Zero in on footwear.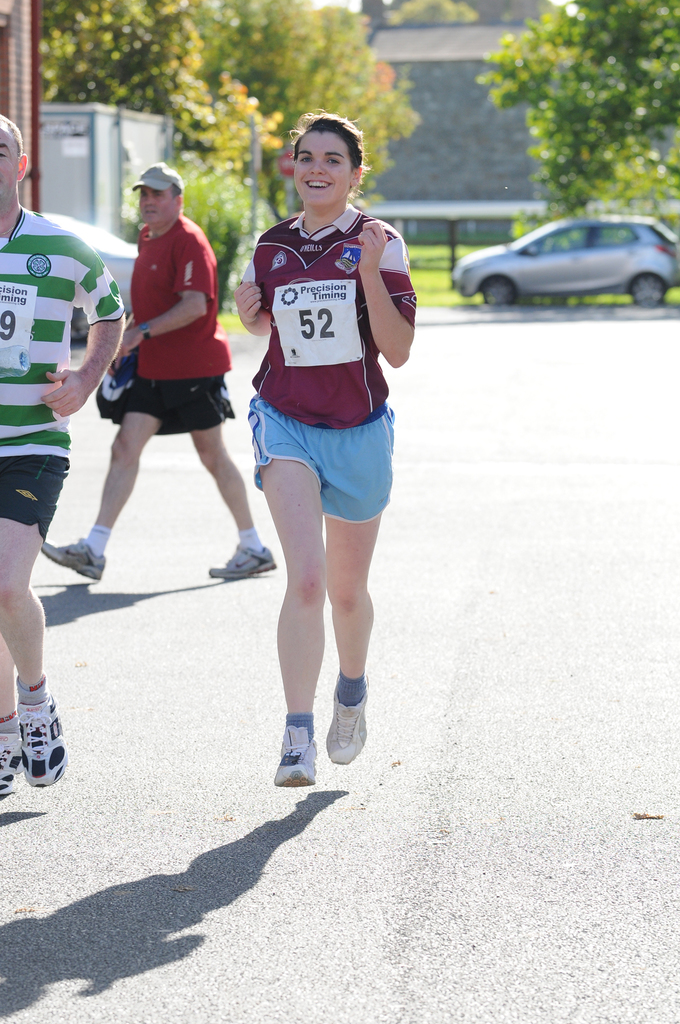
Zeroed in: 321, 682, 369, 764.
